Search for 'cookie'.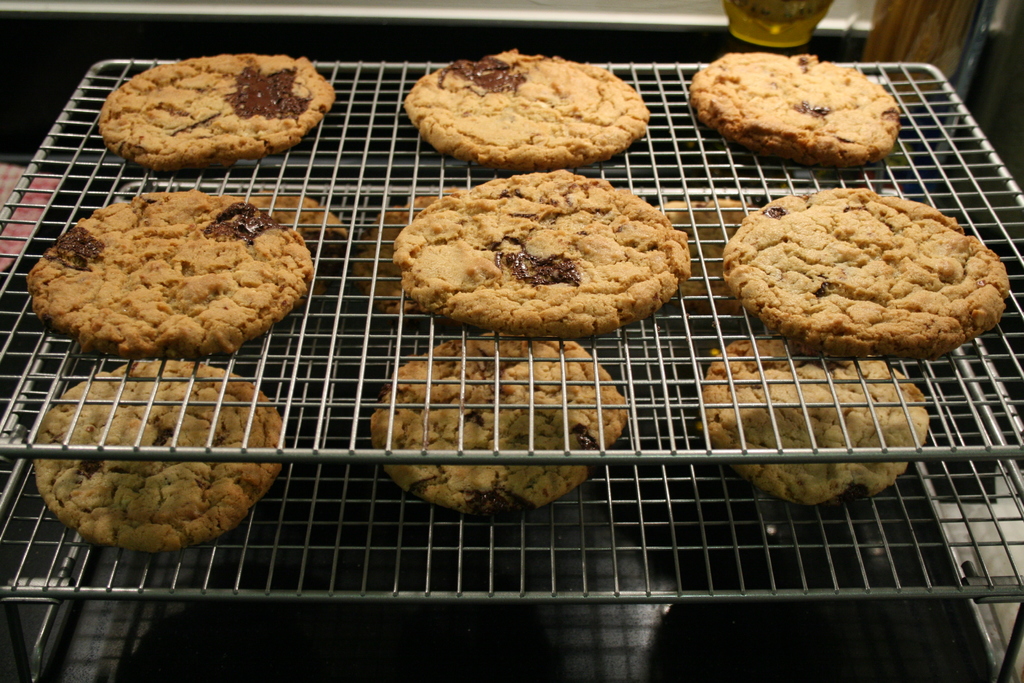
Found at box(388, 168, 693, 340).
